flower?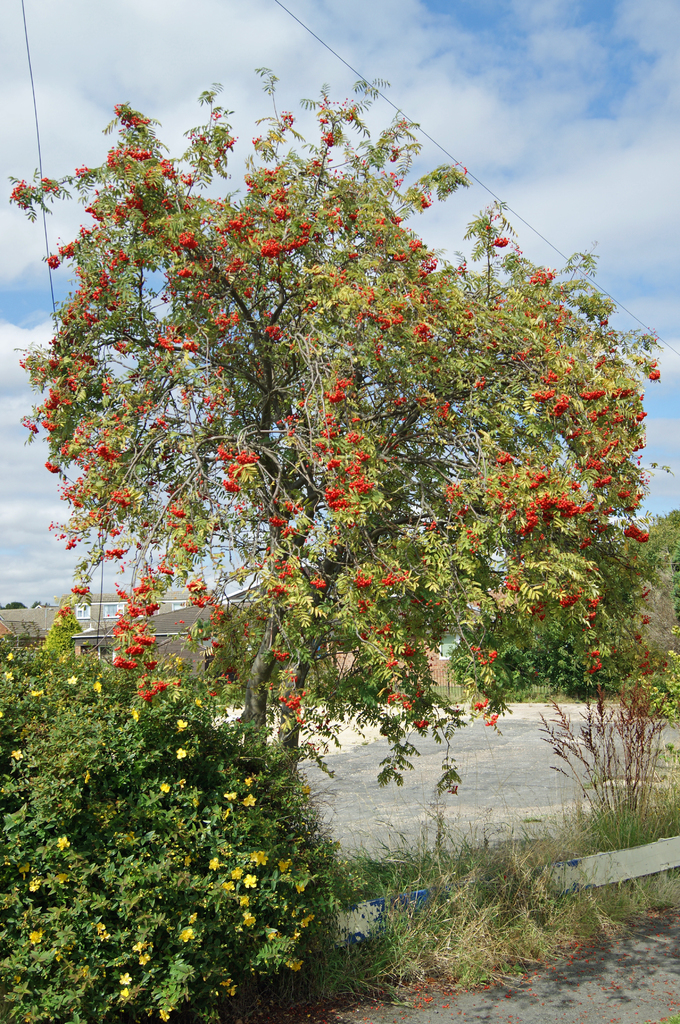
pyautogui.locateOnScreen(222, 793, 236, 801)
